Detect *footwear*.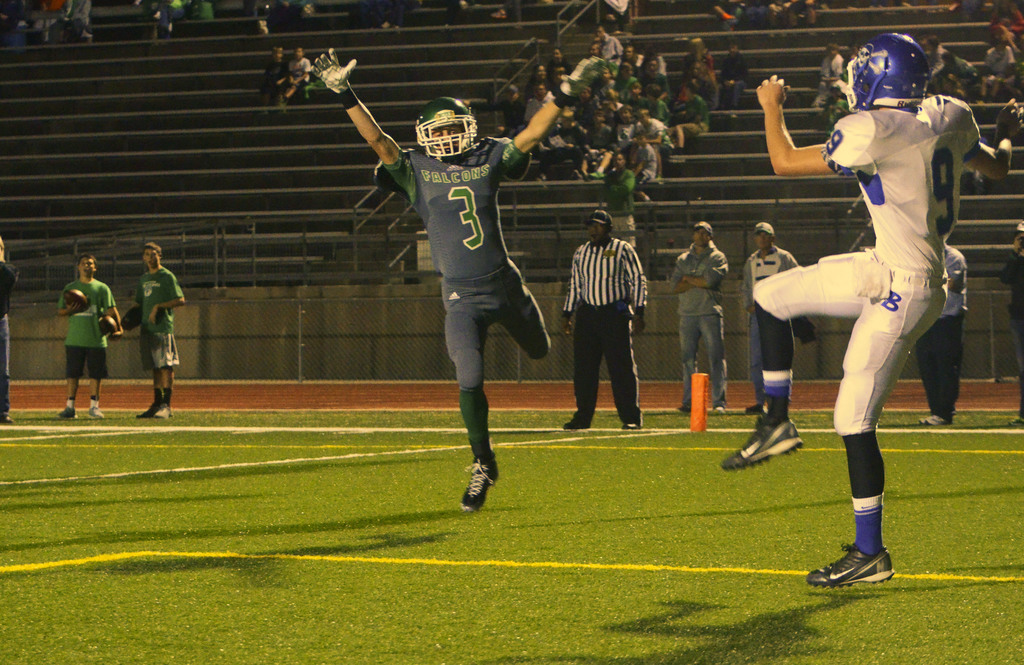
Detected at select_region(133, 402, 164, 420).
